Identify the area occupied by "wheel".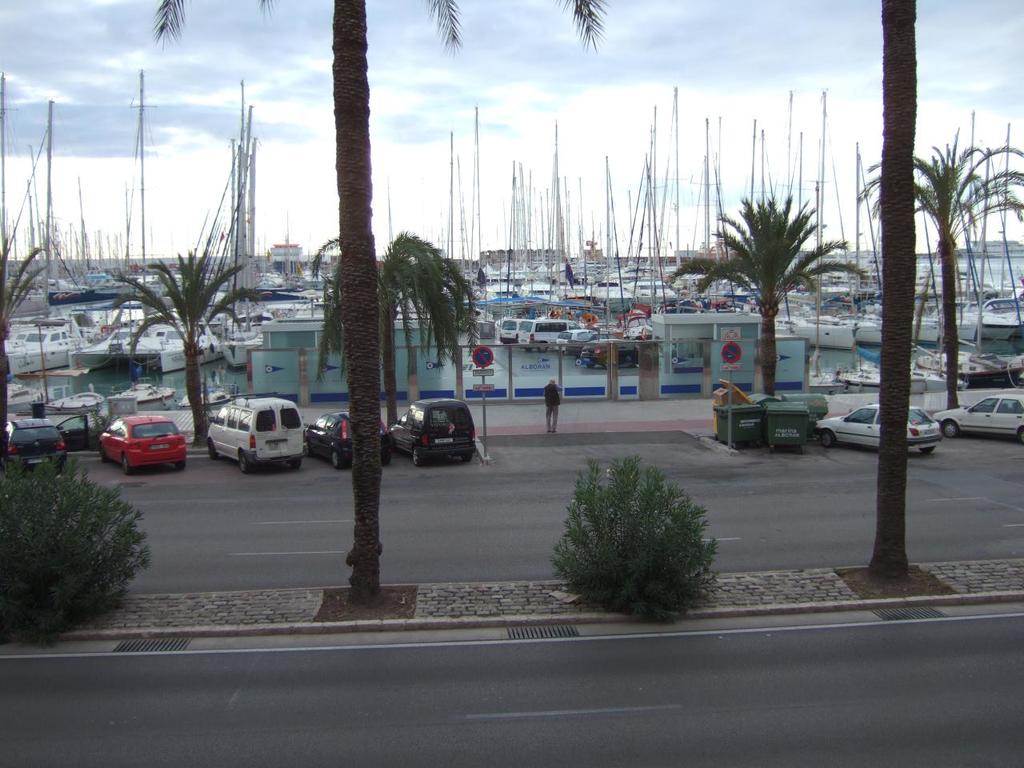
Area: rect(818, 430, 836, 450).
